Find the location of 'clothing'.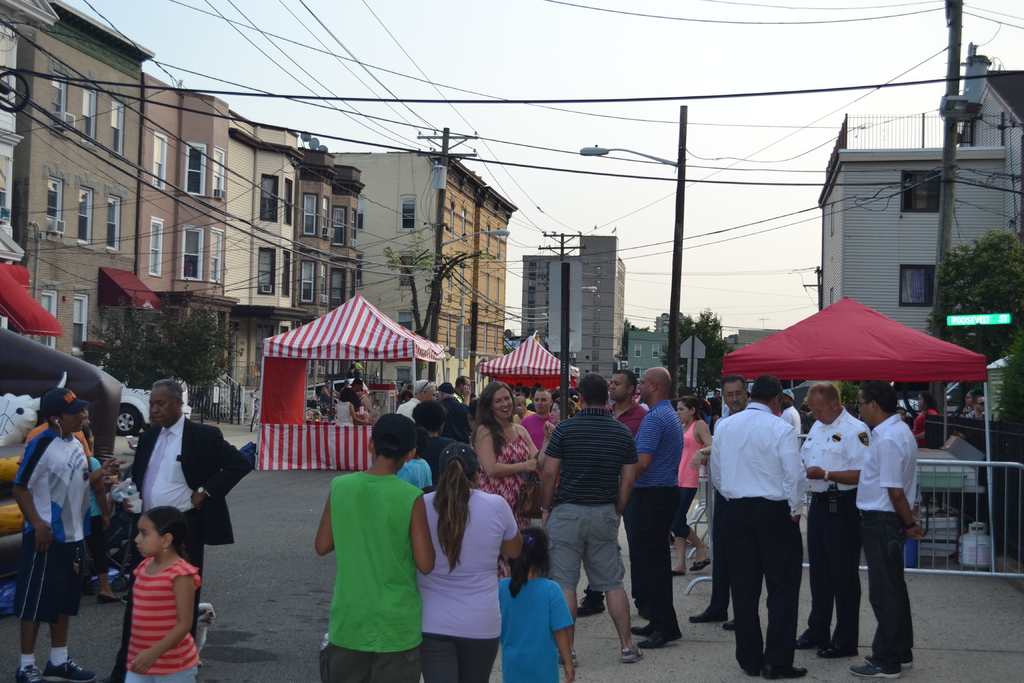
Location: <box>319,462,420,666</box>.
